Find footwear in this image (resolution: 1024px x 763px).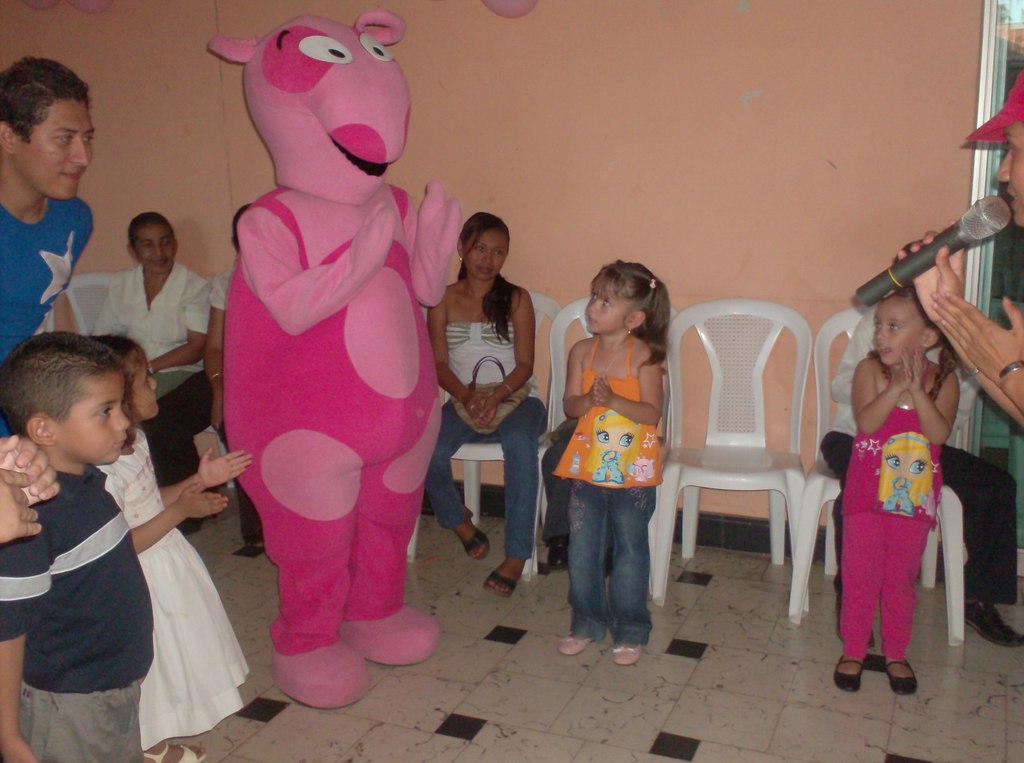
[966, 595, 1023, 647].
